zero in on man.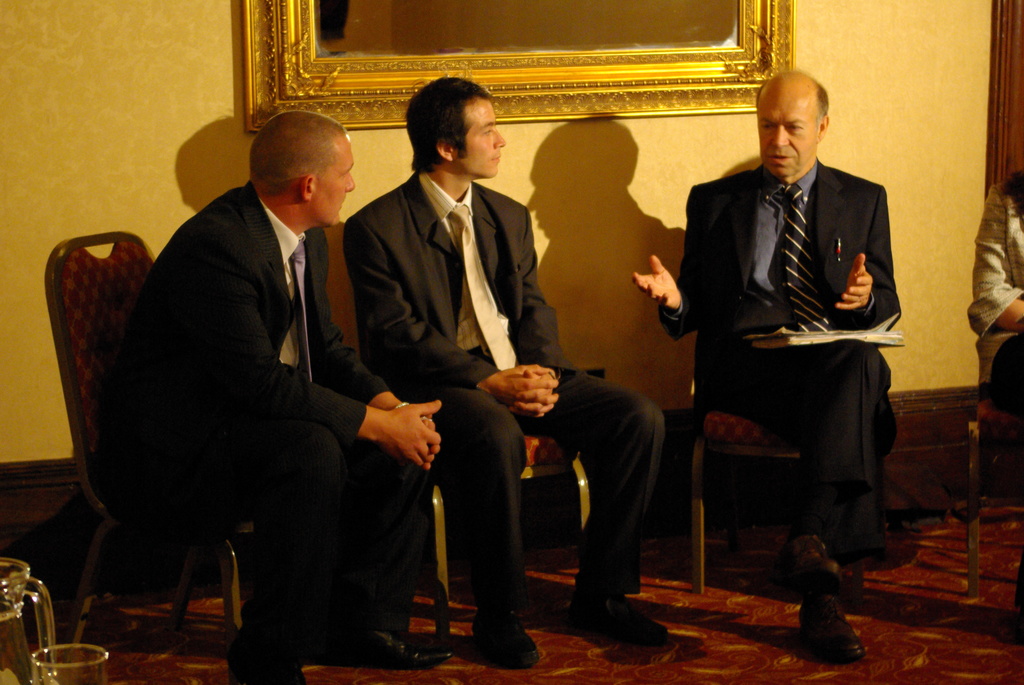
Zeroed in: crop(109, 107, 459, 684).
